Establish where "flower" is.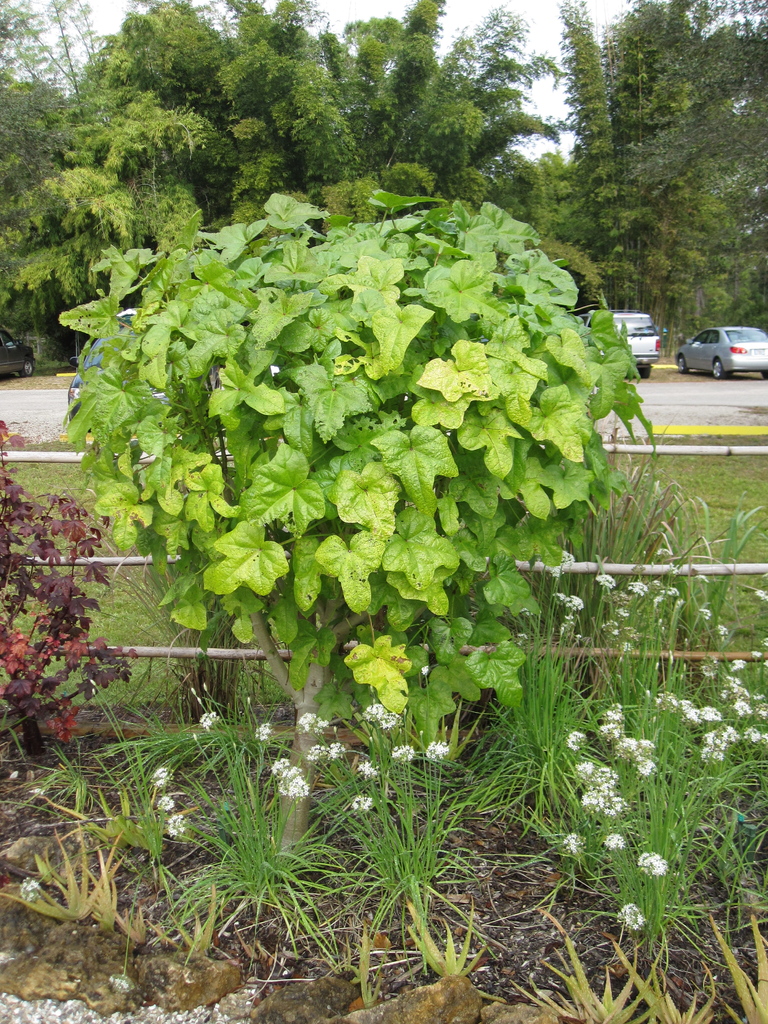
Established at 641/849/668/872.
